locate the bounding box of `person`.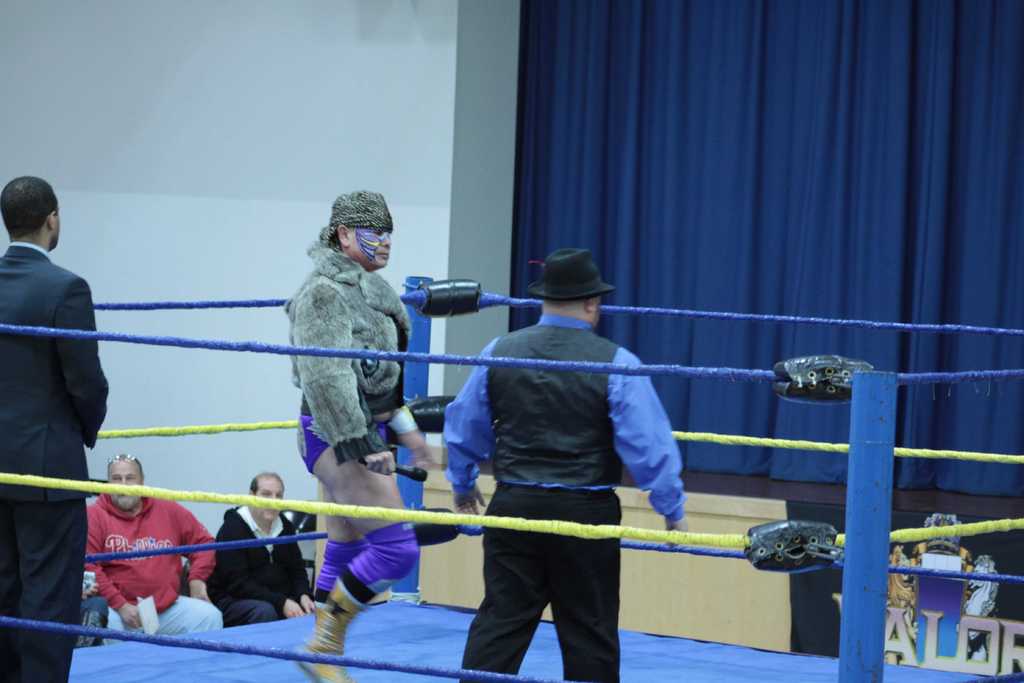
Bounding box: (x1=267, y1=186, x2=458, y2=682).
